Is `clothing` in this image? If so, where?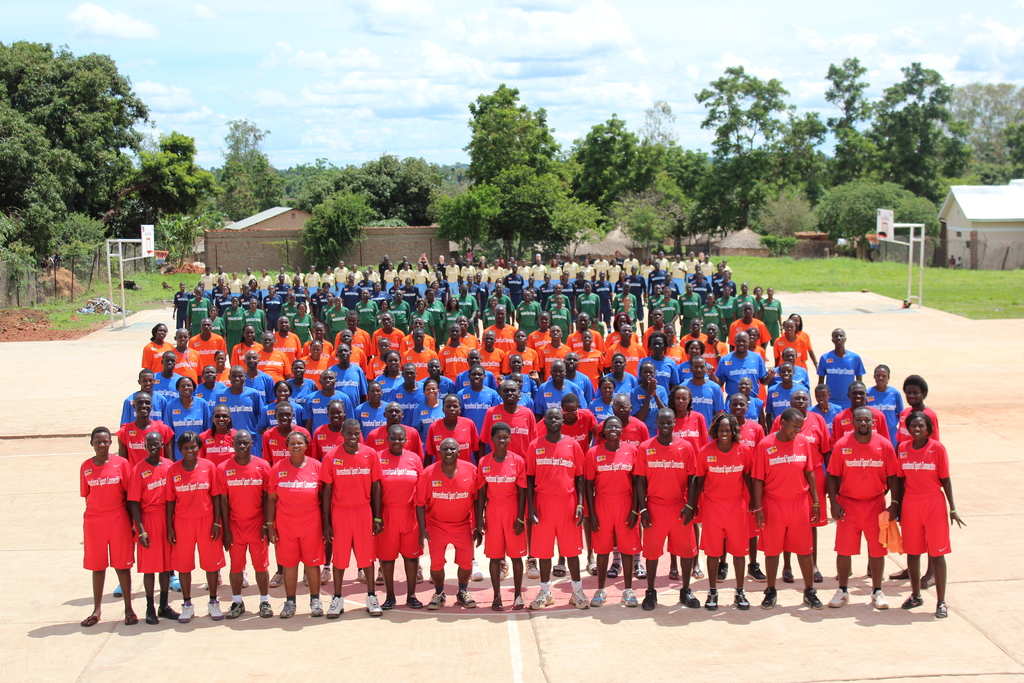
Yes, at bbox=(263, 295, 285, 331).
